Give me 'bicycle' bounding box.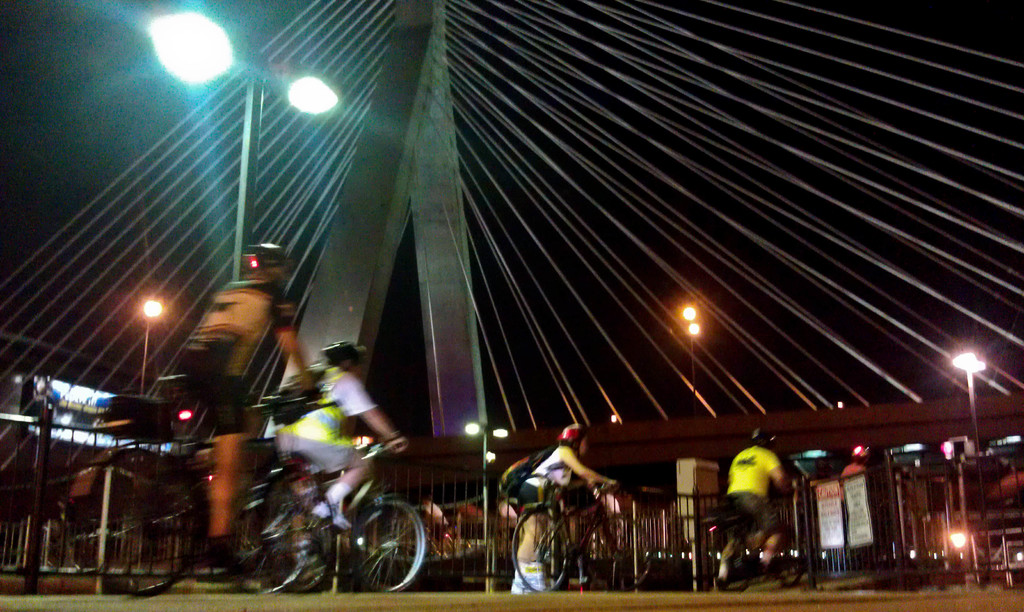
pyautogui.locateOnScreen(72, 369, 318, 601).
